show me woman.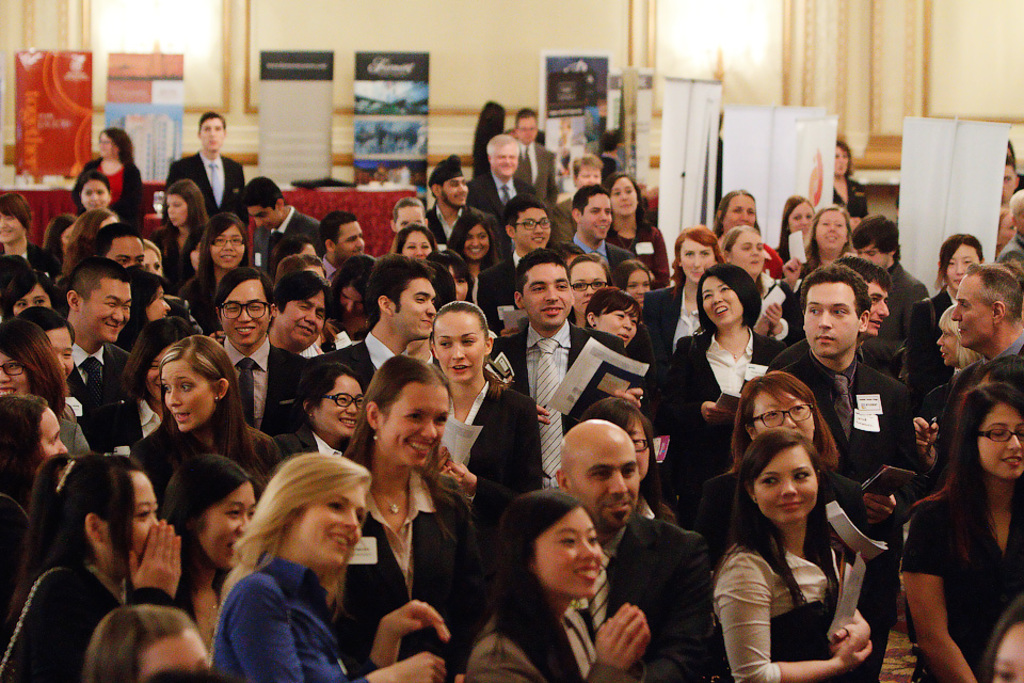
woman is here: region(430, 299, 547, 513).
